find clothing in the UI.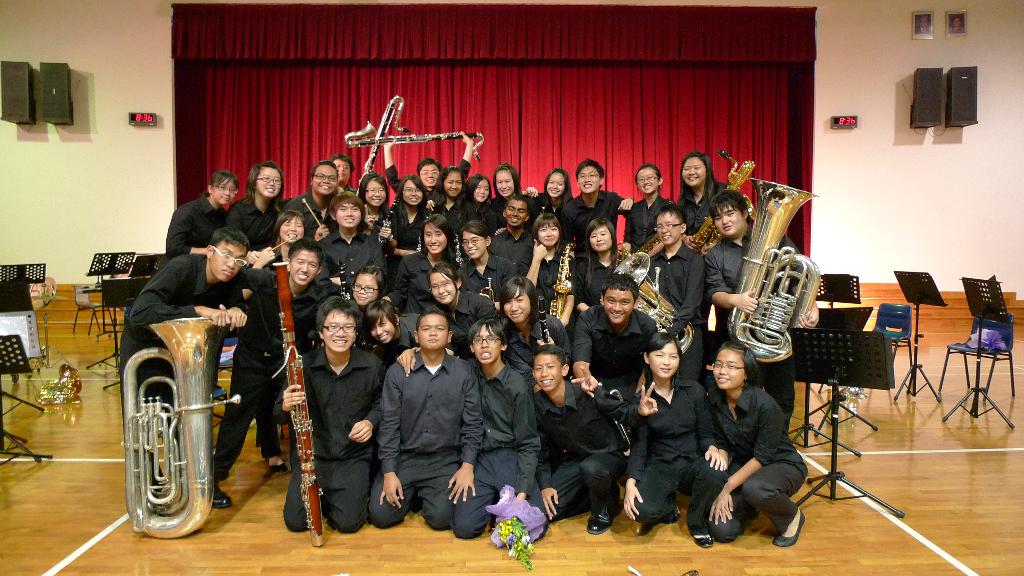
UI element at [383, 343, 482, 527].
